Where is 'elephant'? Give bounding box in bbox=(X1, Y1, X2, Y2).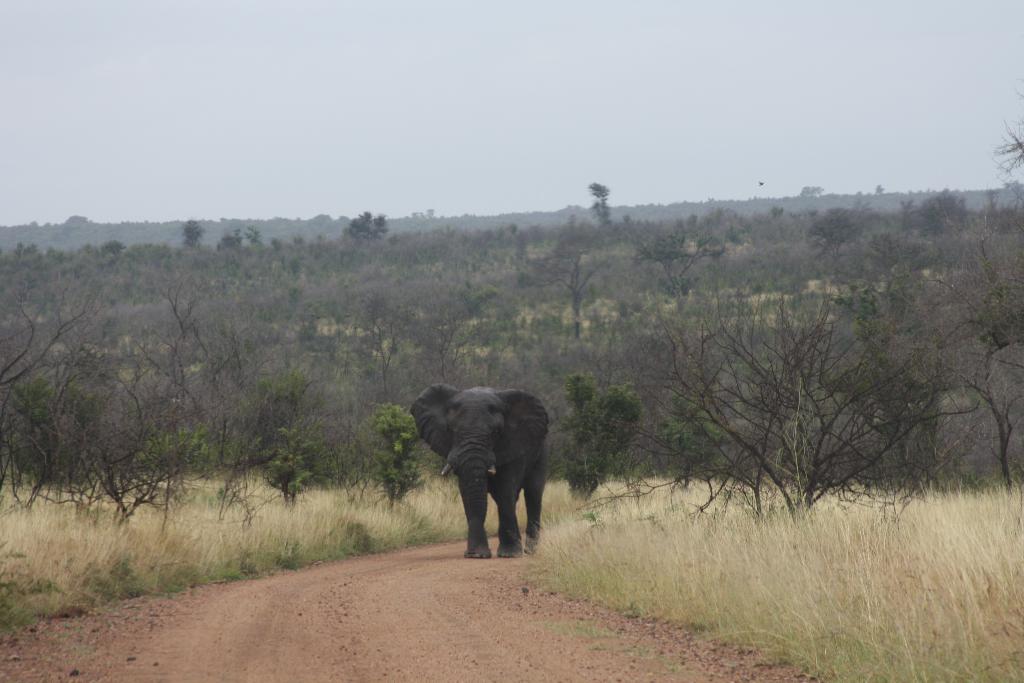
bbox=(399, 388, 556, 560).
